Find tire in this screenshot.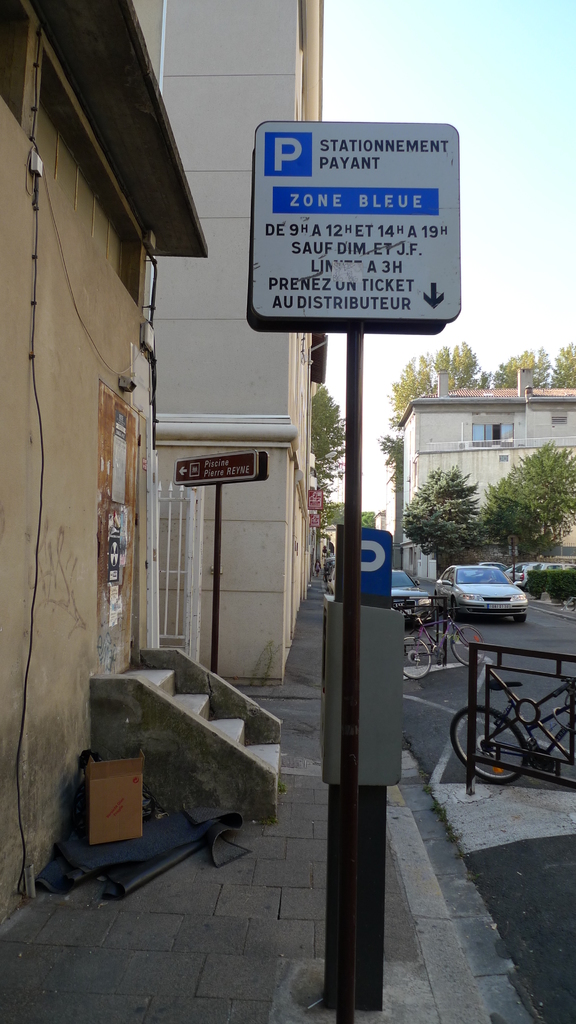
The bounding box for tire is x1=451 y1=624 x2=488 y2=668.
